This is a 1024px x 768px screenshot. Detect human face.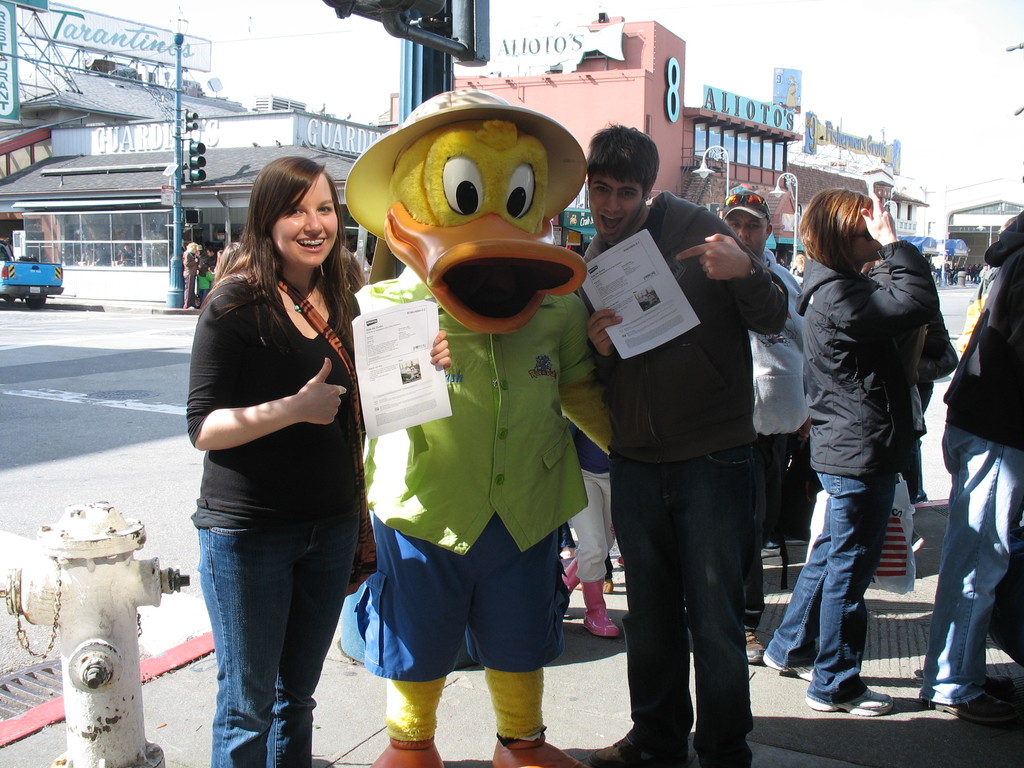
725/211/769/257.
